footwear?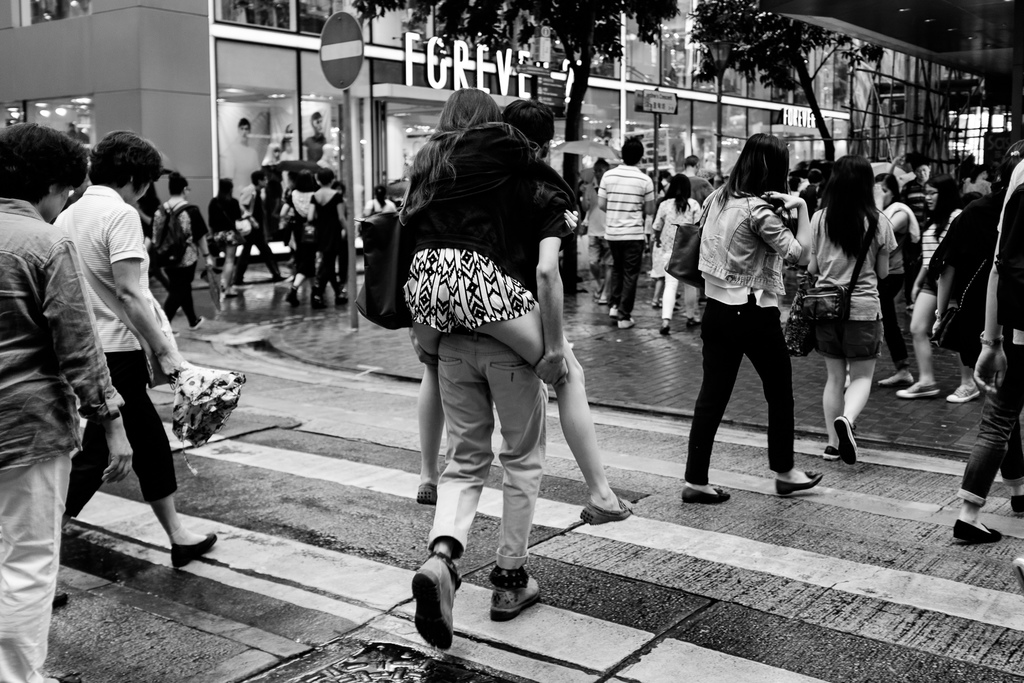
pyautogui.locateOnScreen(776, 468, 822, 494)
